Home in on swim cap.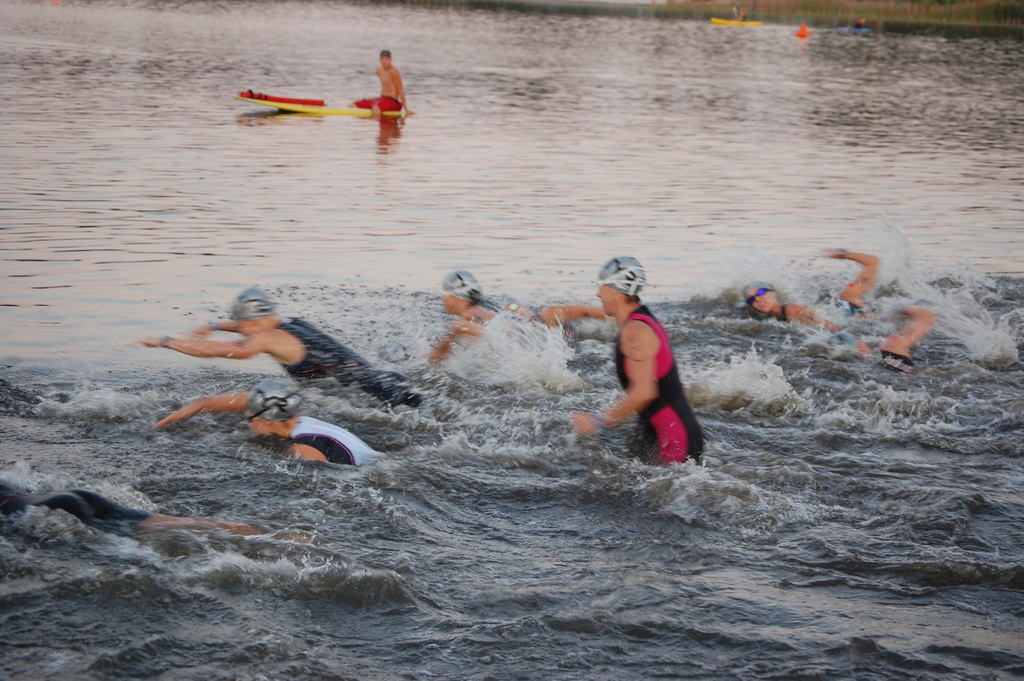
Homed in at 243/377/303/423.
